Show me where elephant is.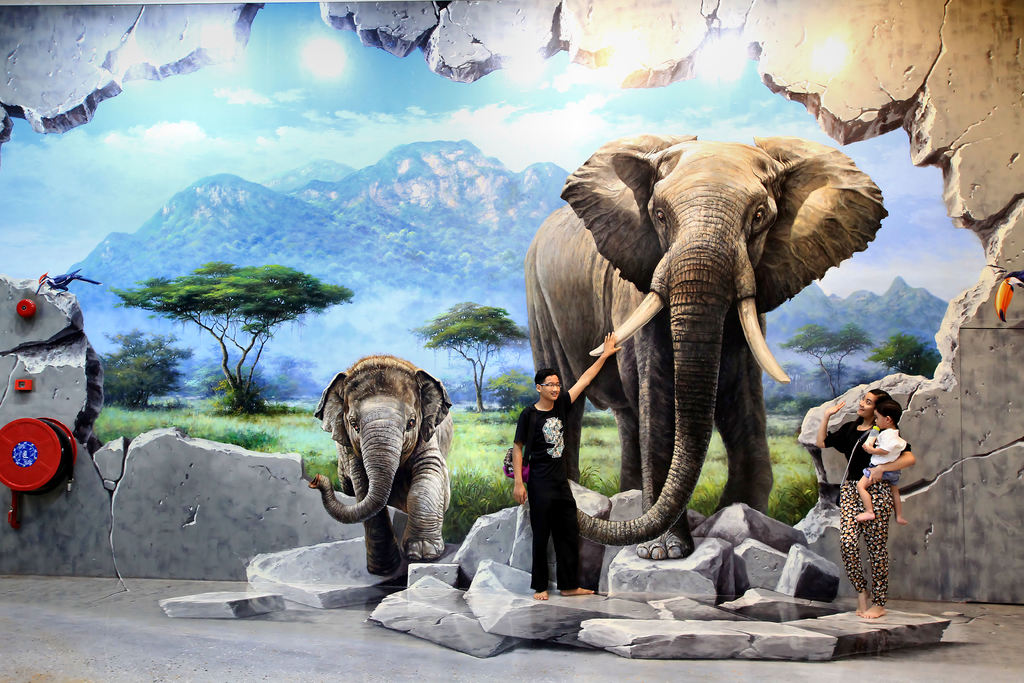
elephant is at left=537, top=125, right=868, bottom=583.
